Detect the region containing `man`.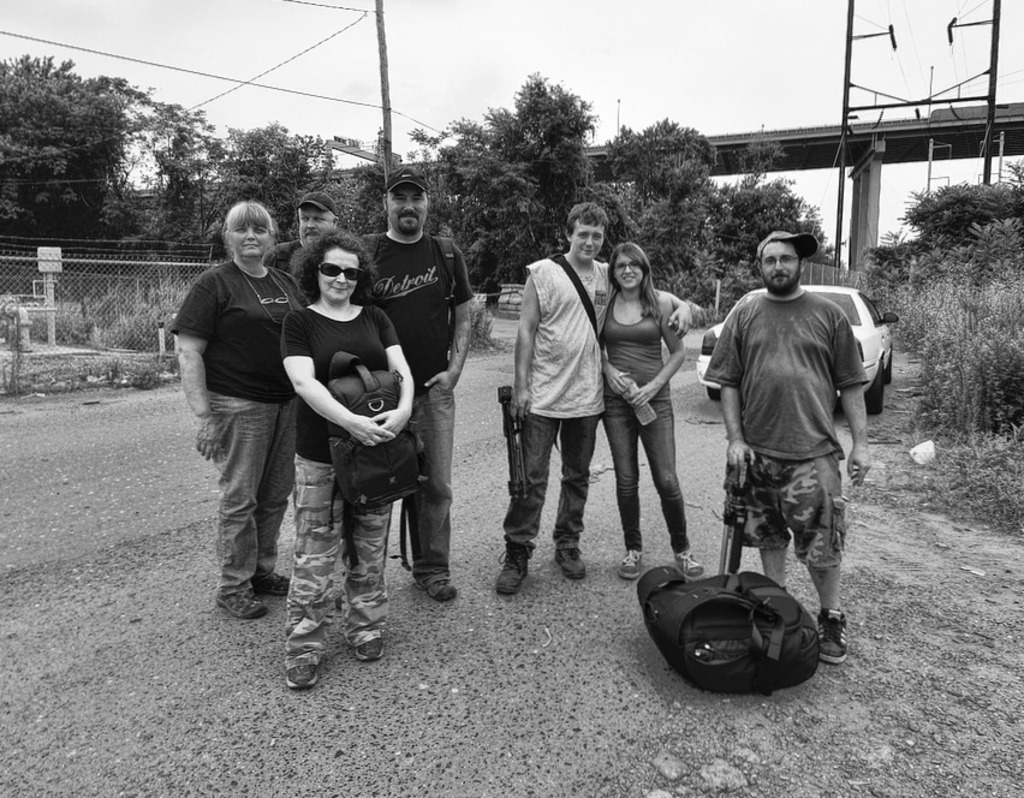
[x1=714, y1=213, x2=888, y2=651].
